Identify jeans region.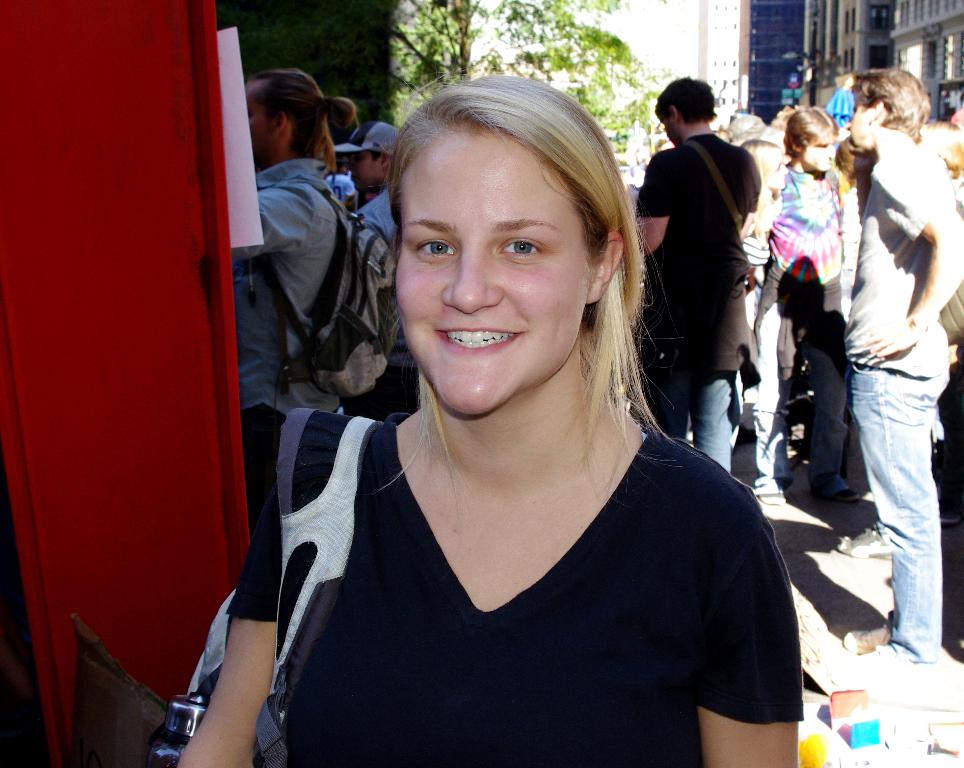
Region: x1=642 y1=370 x2=737 y2=477.
